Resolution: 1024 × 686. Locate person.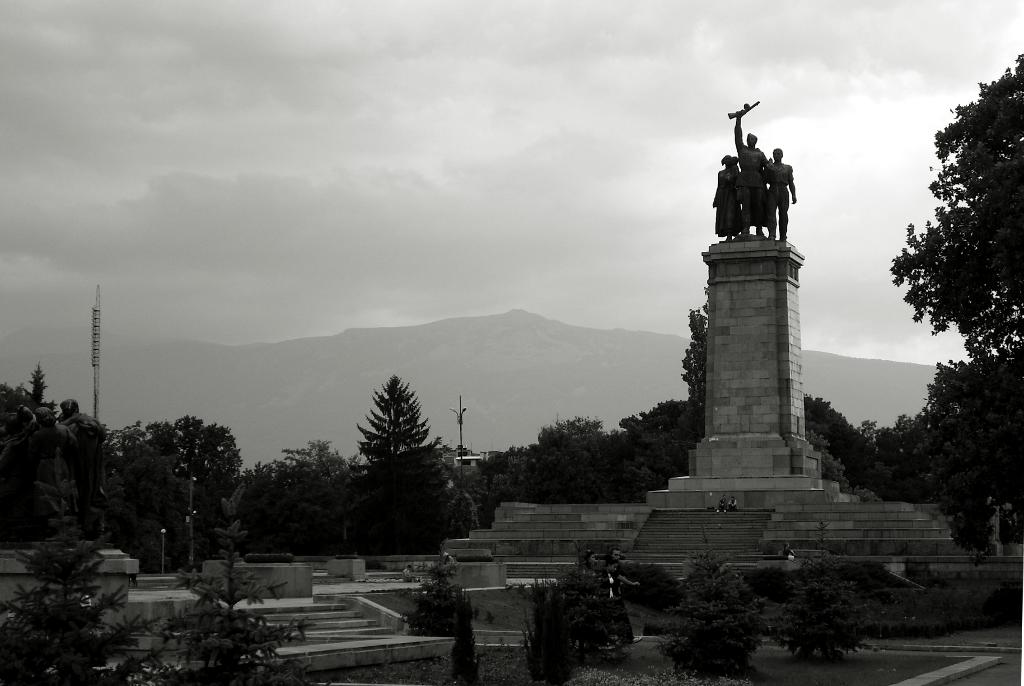
pyautogui.locateOnScreen(717, 494, 728, 513).
